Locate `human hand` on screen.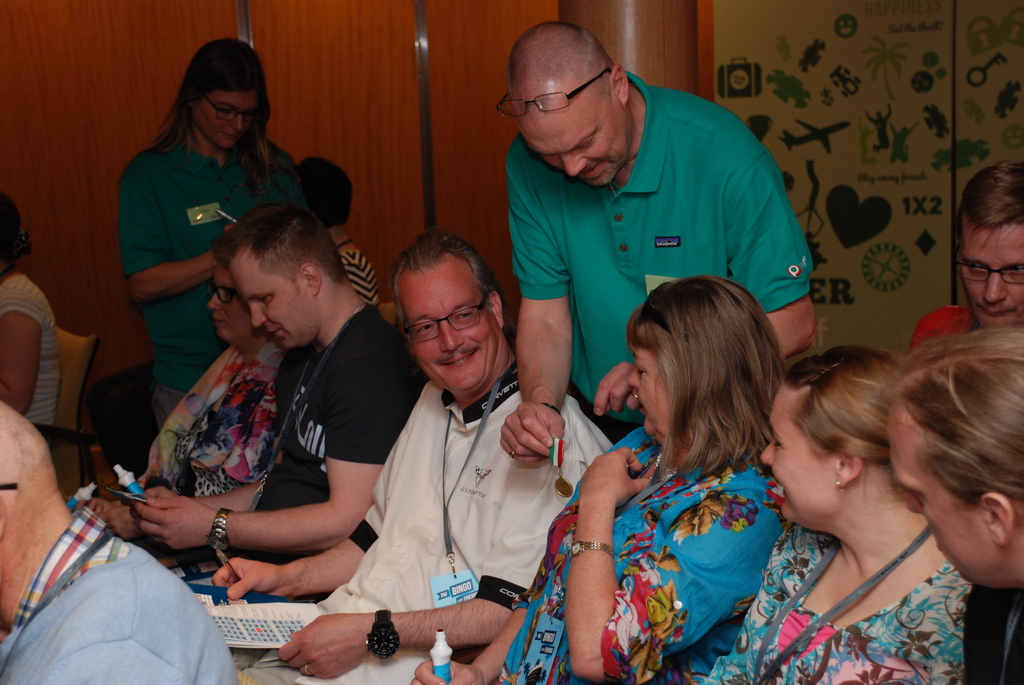
On screen at select_region(74, 494, 124, 518).
